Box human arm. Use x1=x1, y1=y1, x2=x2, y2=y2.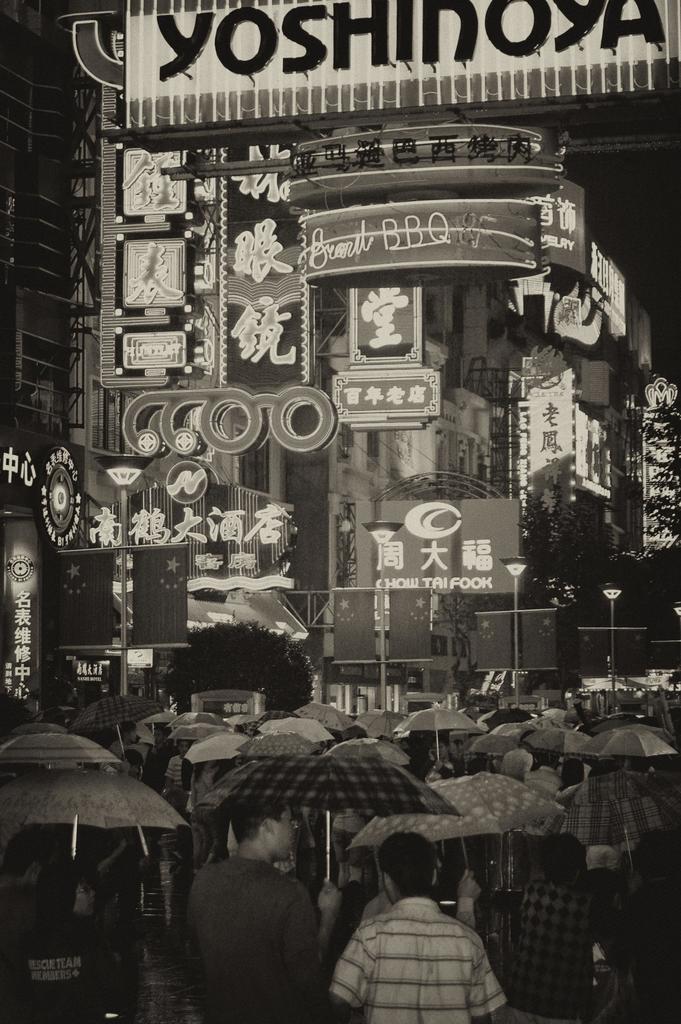
x1=324, y1=924, x2=369, y2=1011.
